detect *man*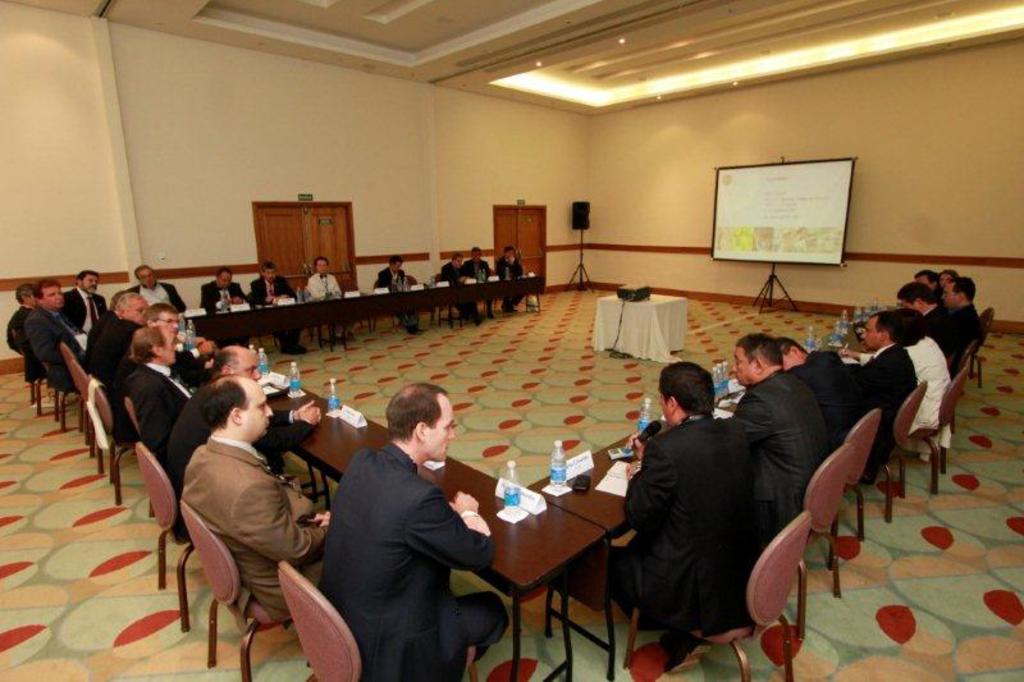
crop(19, 278, 82, 392)
